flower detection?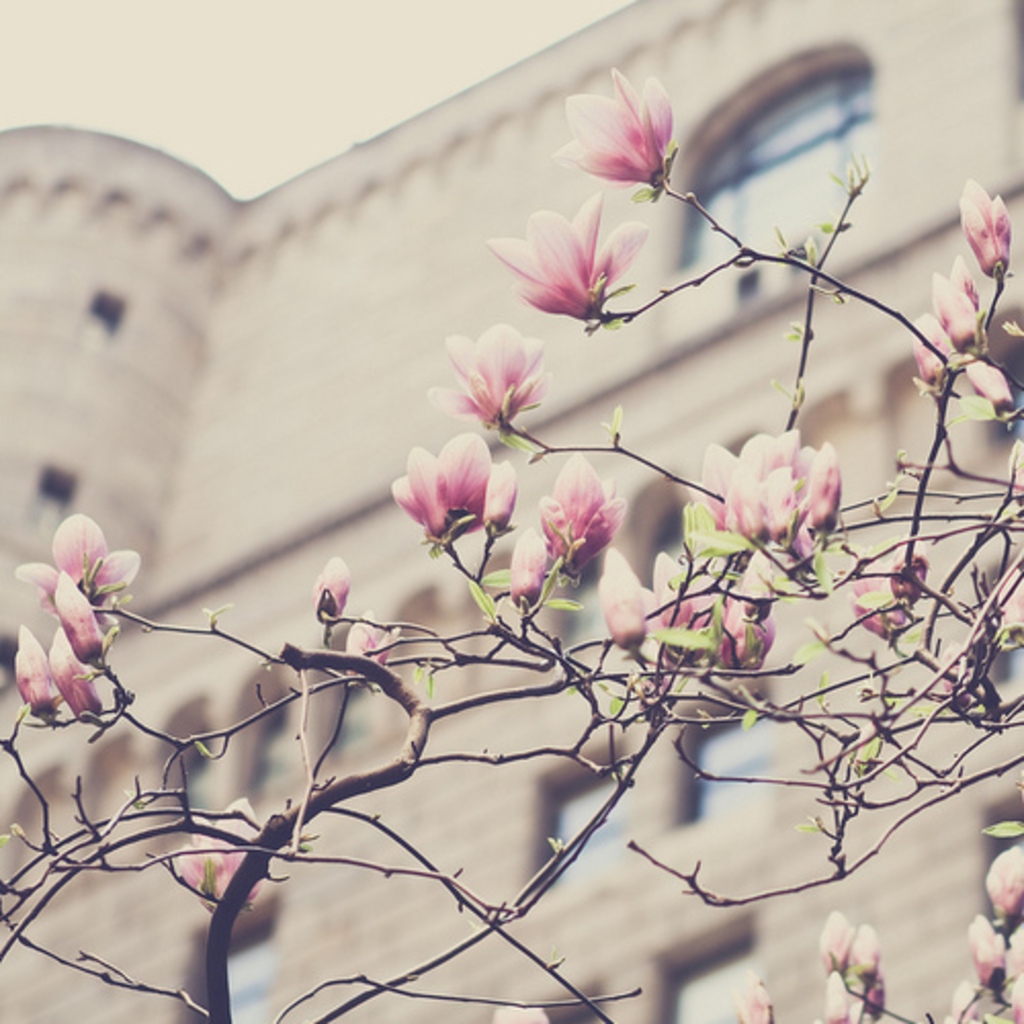
(928,270,973,344)
